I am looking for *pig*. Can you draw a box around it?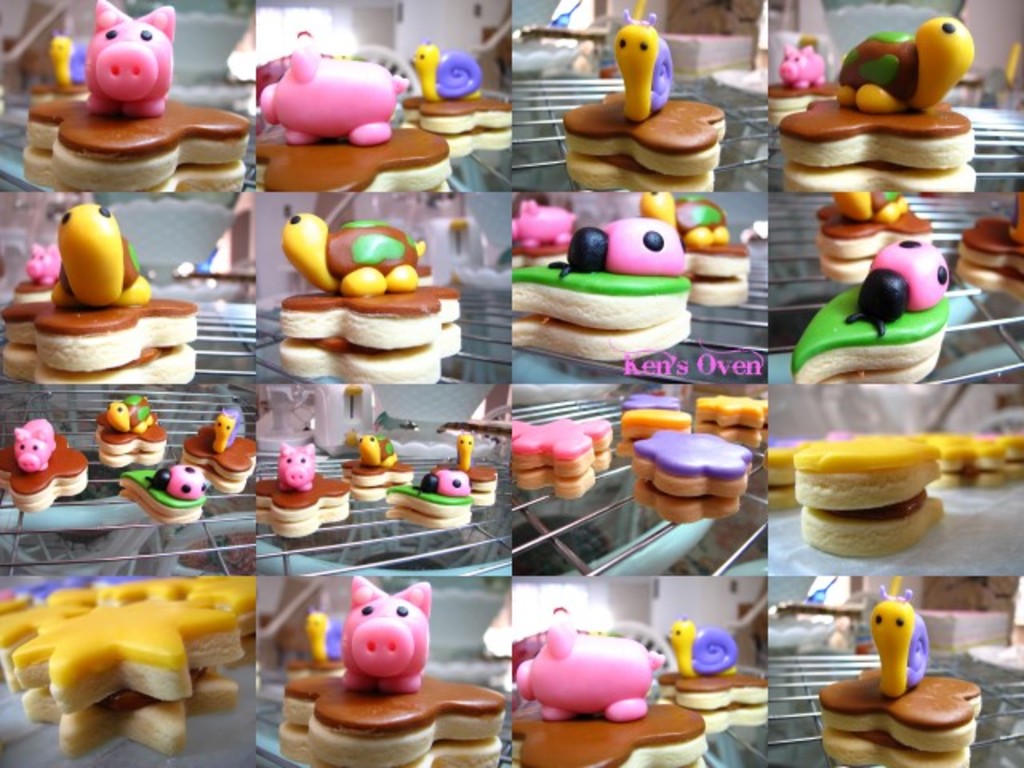
Sure, the bounding box is [779,42,824,88].
